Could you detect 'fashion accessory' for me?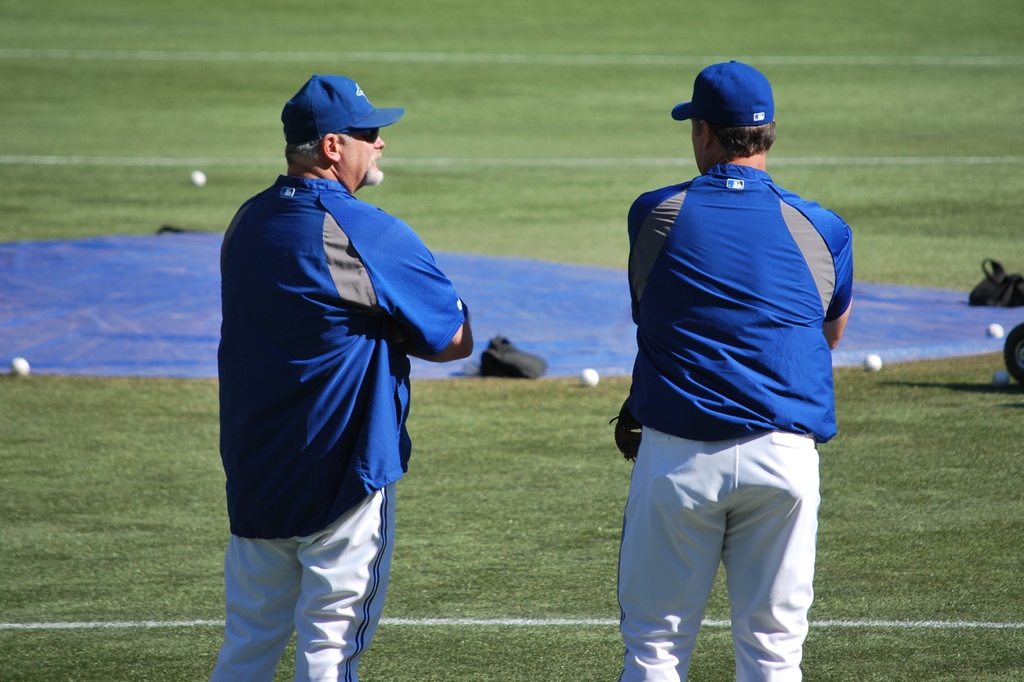
Detection result: [285, 72, 403, 144].
